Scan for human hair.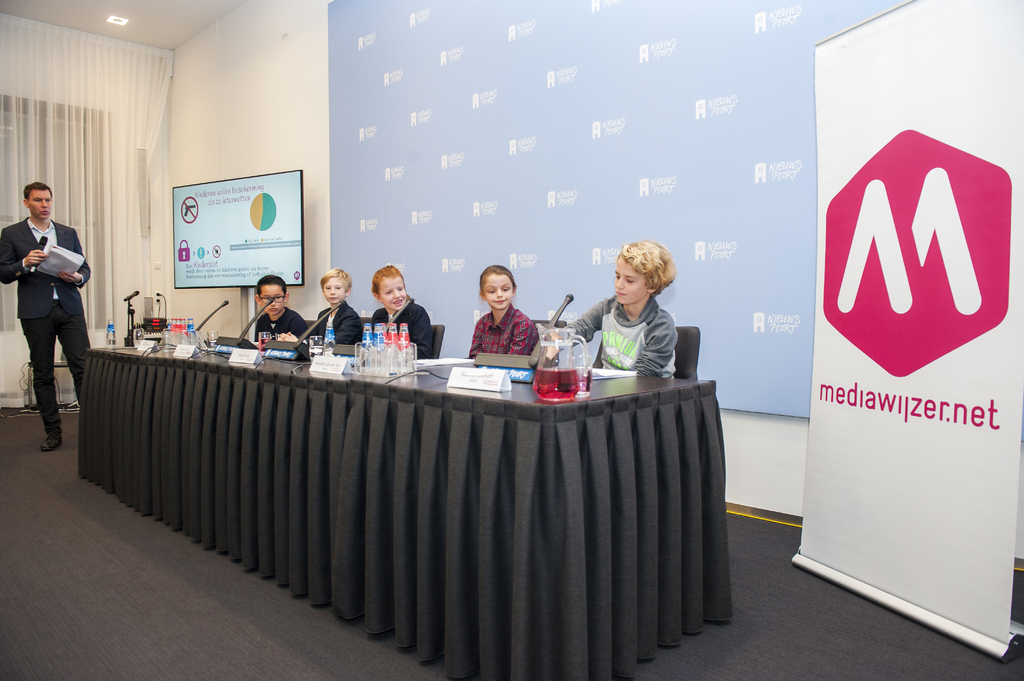
Scan result: 254, 274, 287, 300.
